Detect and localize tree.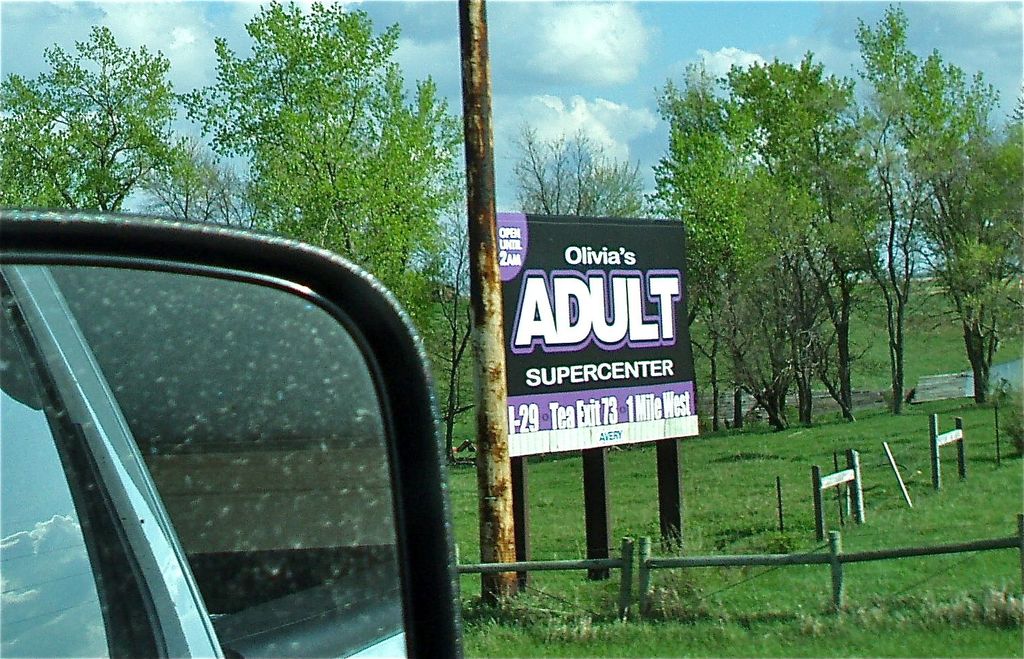
Localized at 515 119 659 216.
